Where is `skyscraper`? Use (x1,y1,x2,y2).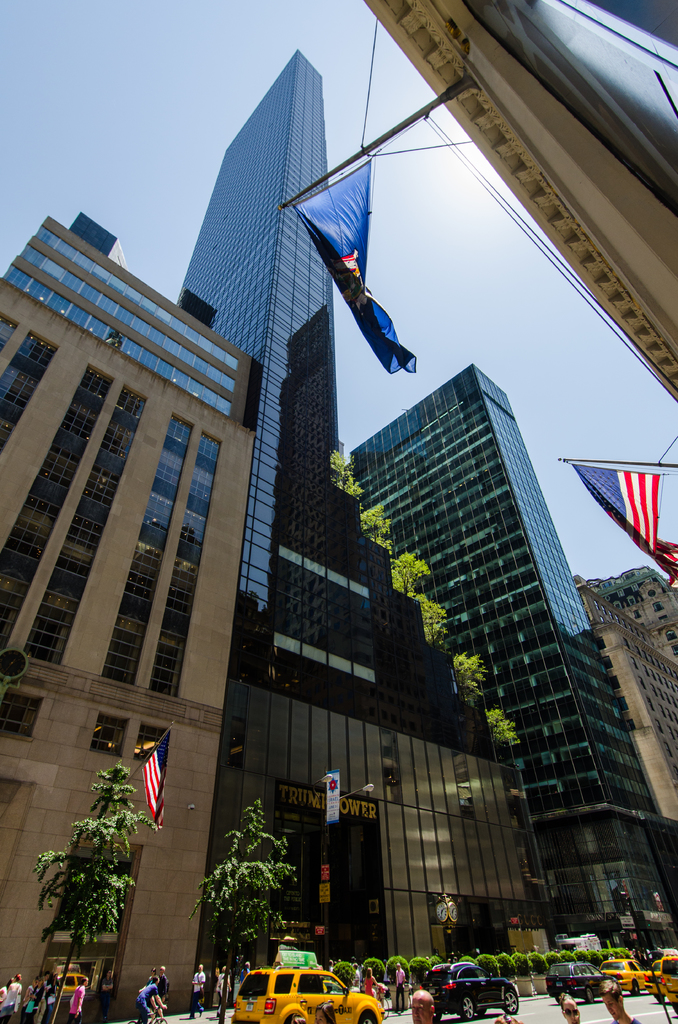
(172,45,526,998).
